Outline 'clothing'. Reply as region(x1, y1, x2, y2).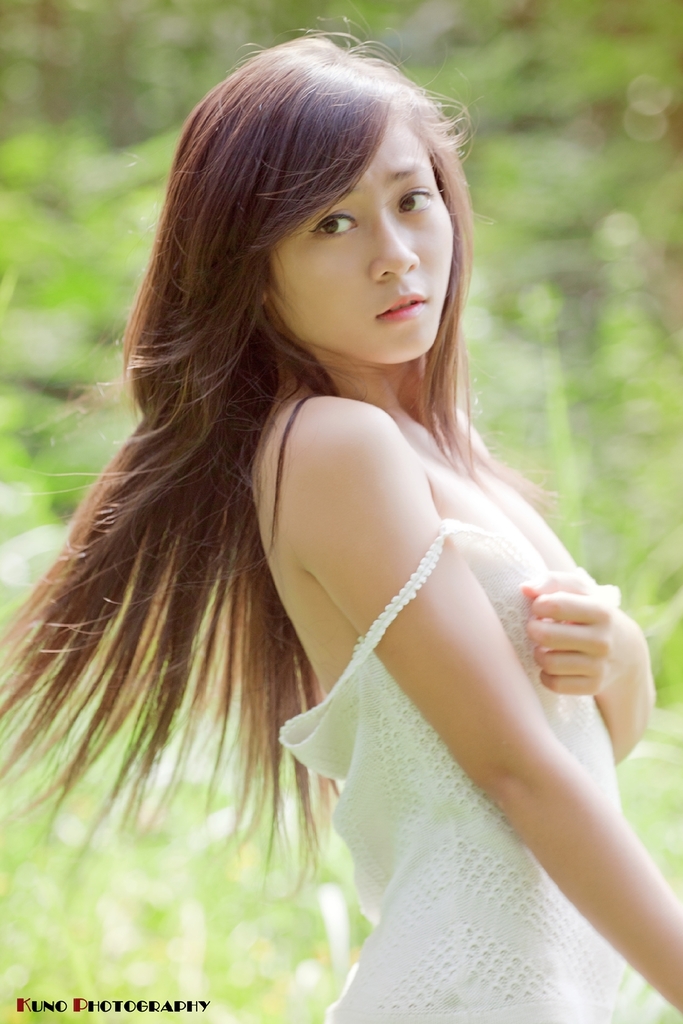
region(266, 515, 653, 944).
